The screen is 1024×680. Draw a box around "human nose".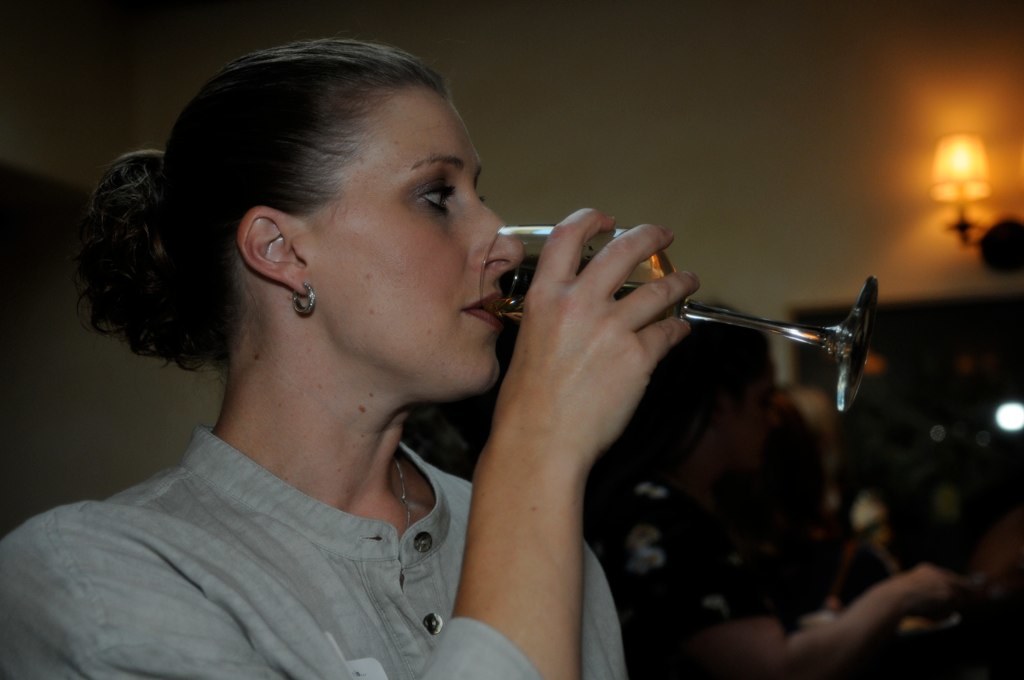
crop(473, 195, 524, 276).
